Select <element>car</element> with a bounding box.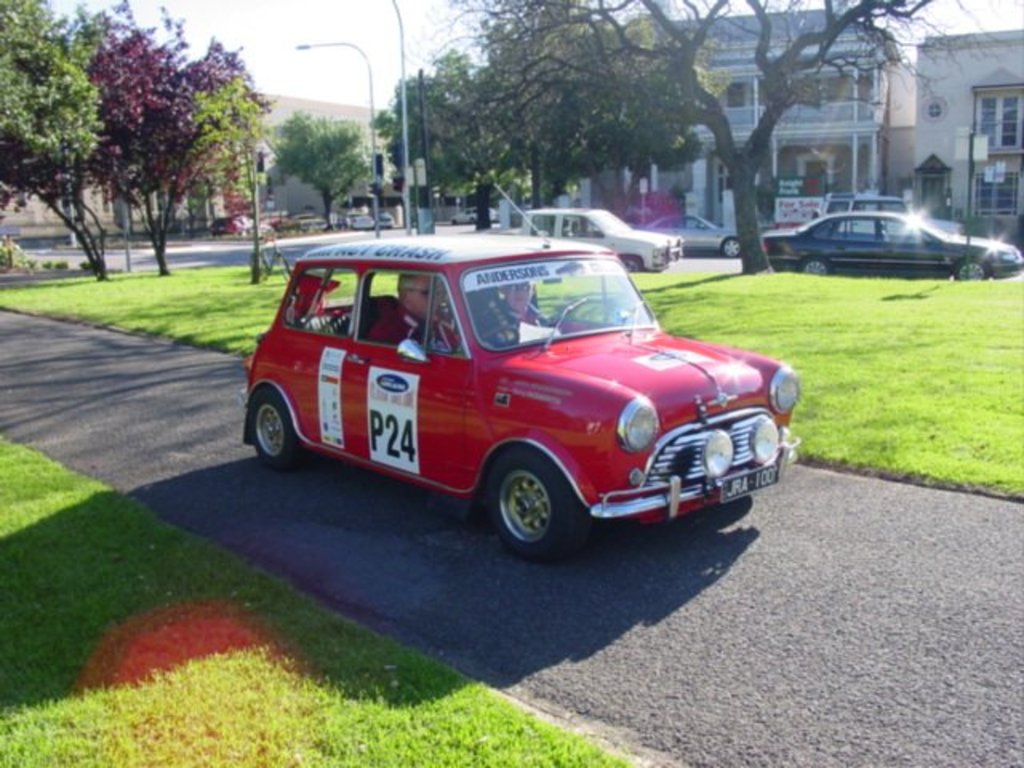
pyautogui.locateOnScreen(450, 206, 496, 224).
